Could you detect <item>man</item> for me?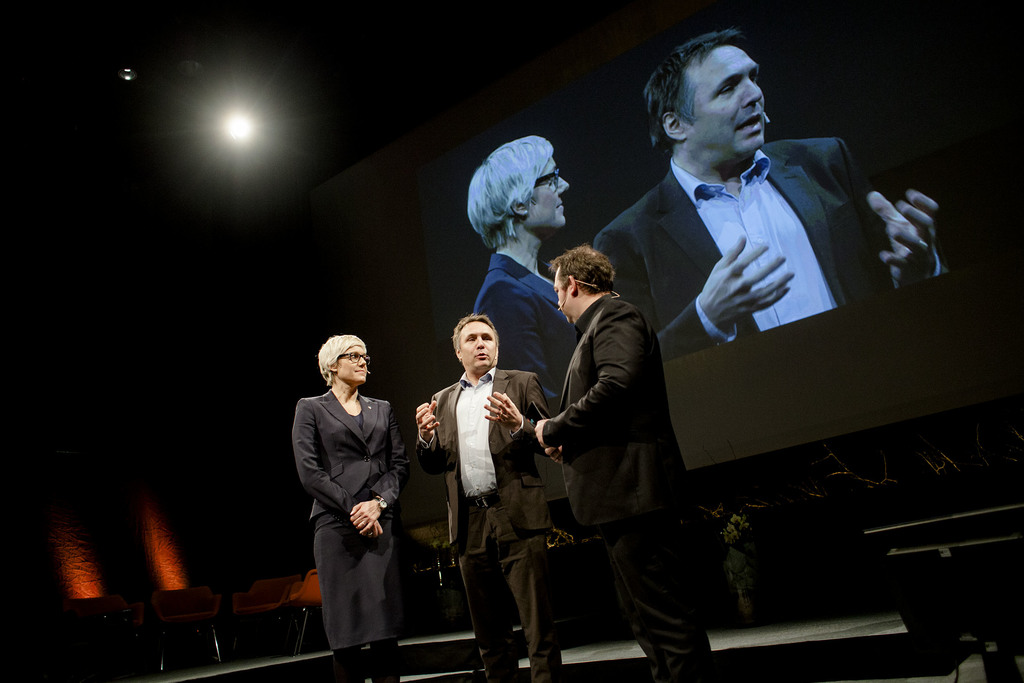
Detection result: bbox(534, 251, 713, 682).
